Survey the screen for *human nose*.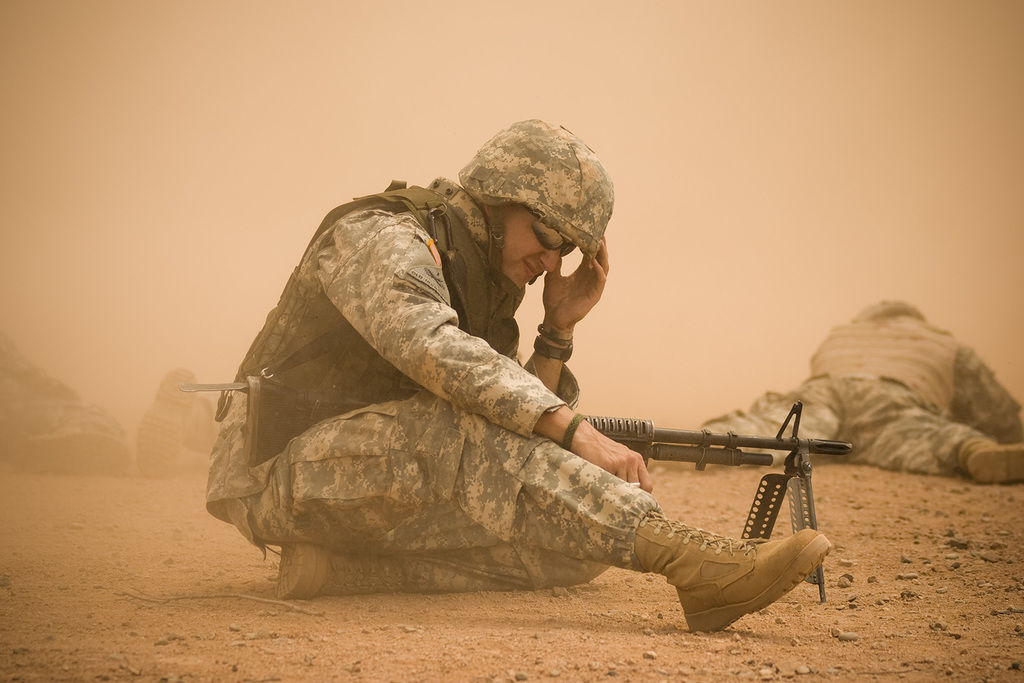
Survey found: Rect(539, 245, 563, 277).
